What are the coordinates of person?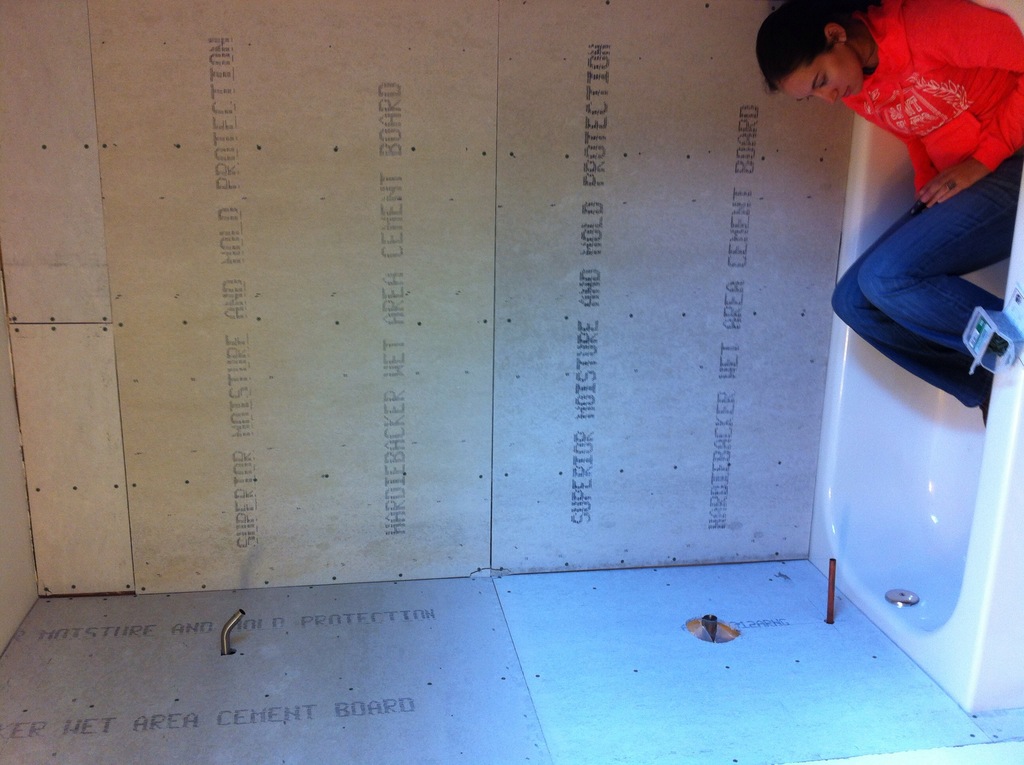
region(783, 10, 1016, 327).
